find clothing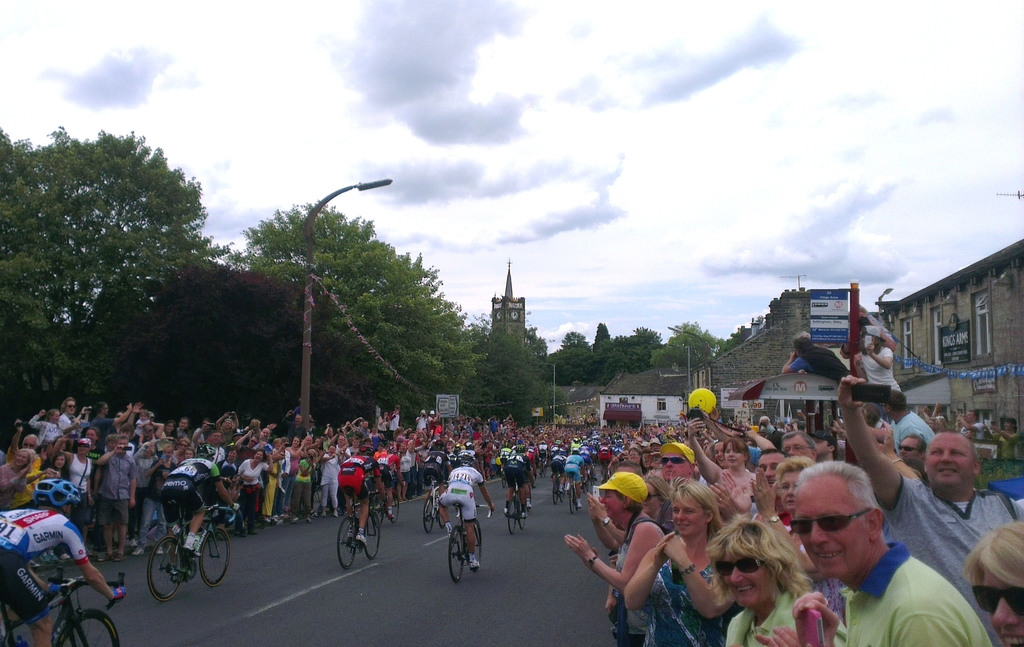
select_region(35, 480, 93, 502)
